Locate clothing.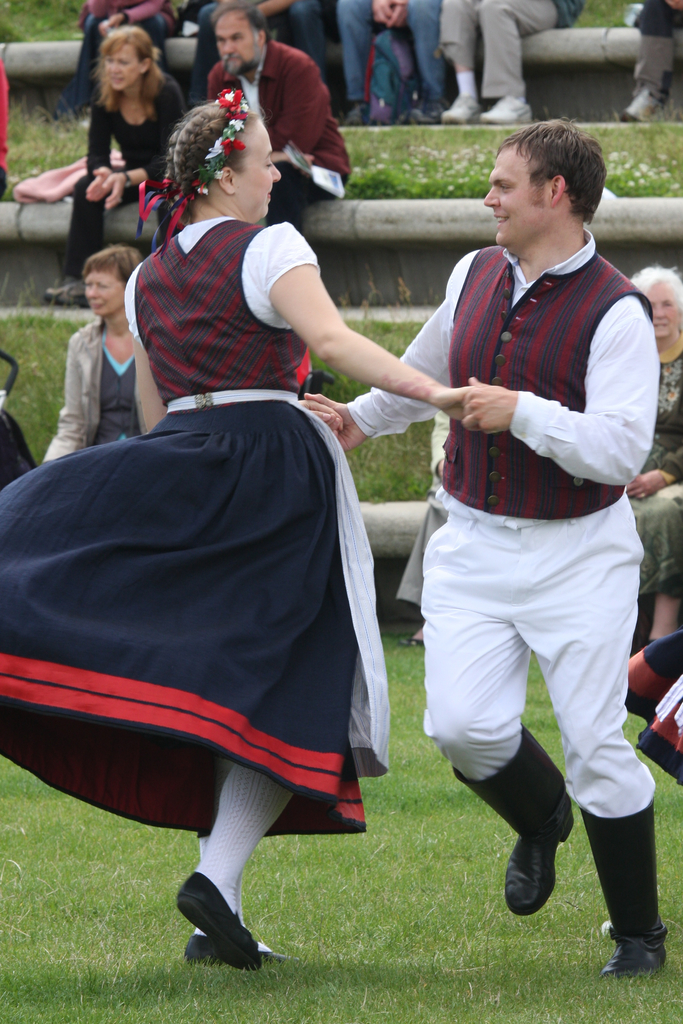
Bounding box: x1=67, y1=69, x2=175, y2=280.
